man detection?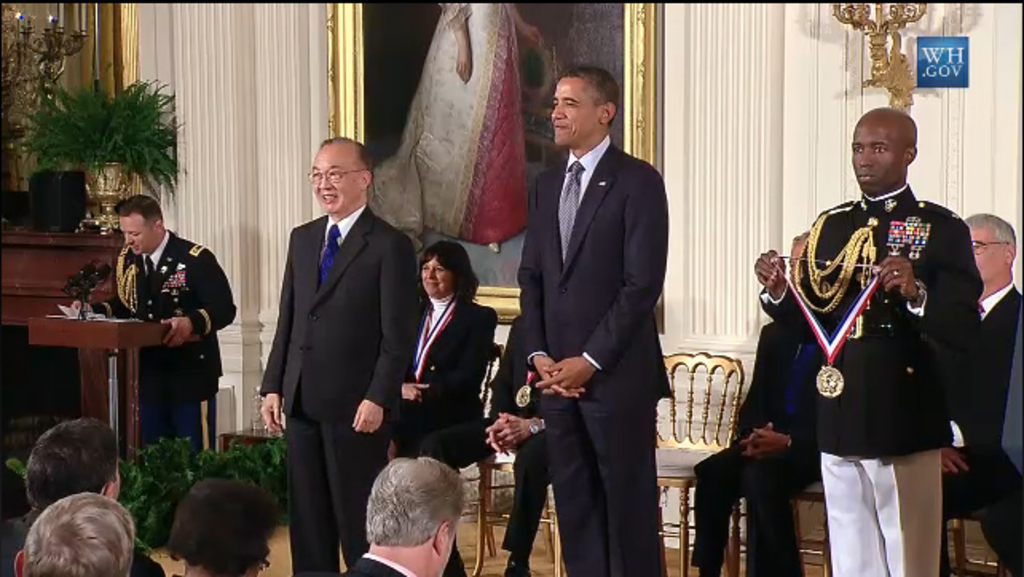
pyautogui.locateOnScreen(691, 233, 823, 575)
